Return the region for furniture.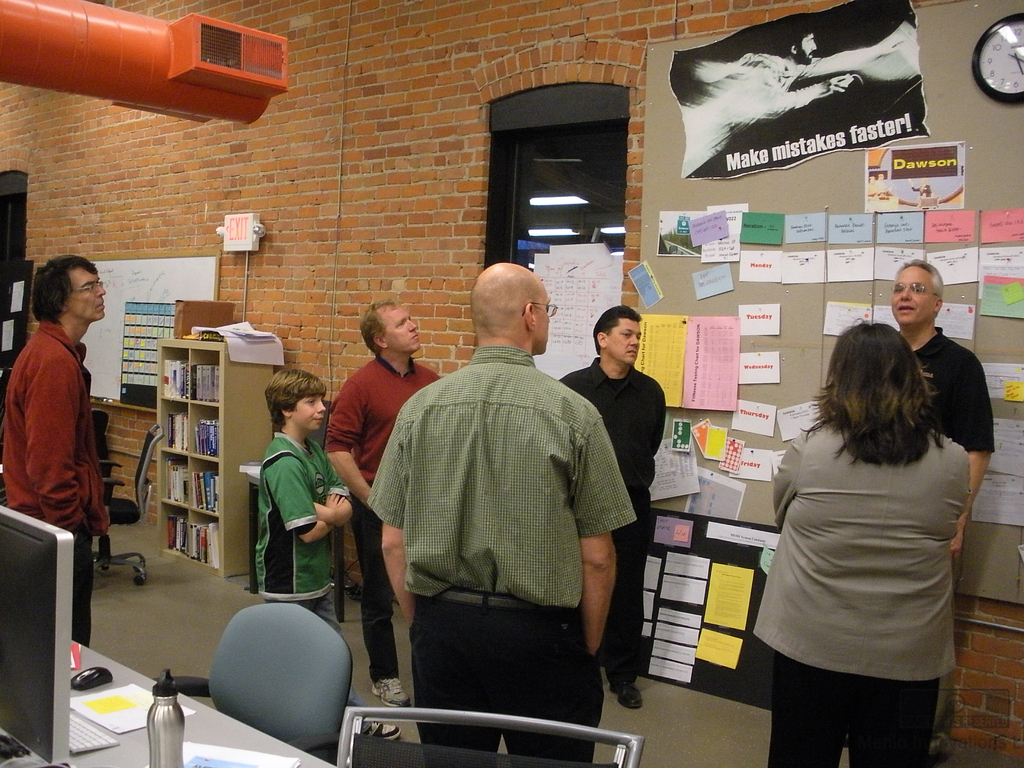
x1=0, y1=640, x2=333, y2=767.
